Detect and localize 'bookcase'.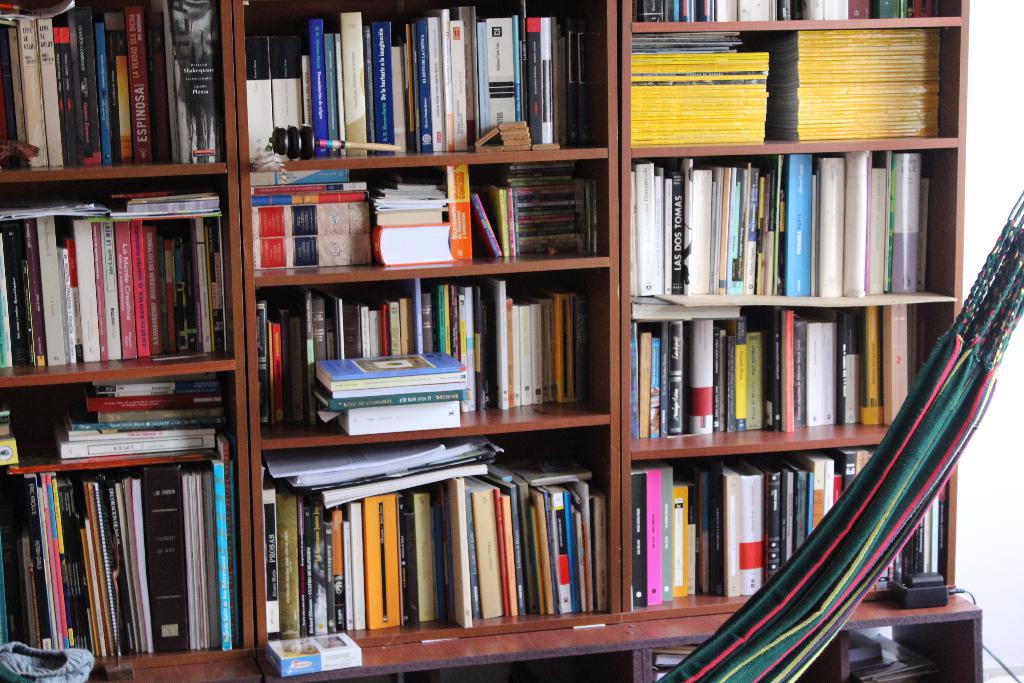
Localized at bbox=(0, 41, 1014, 682).
